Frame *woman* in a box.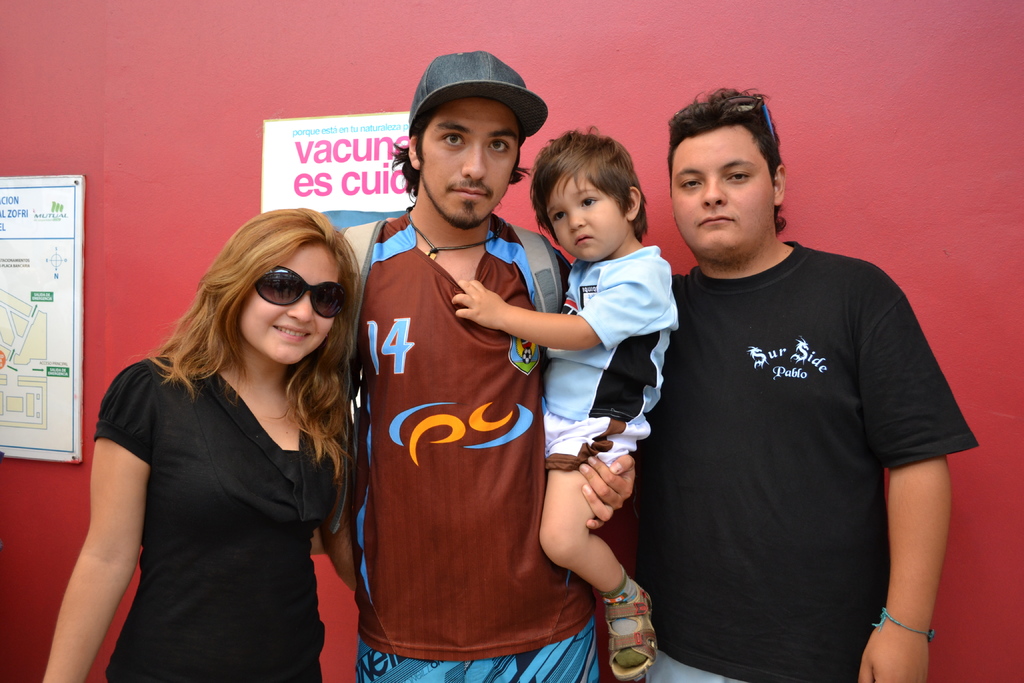
{"x1": 37, "y1": 206, "x2": 374, "y2": 682}.
